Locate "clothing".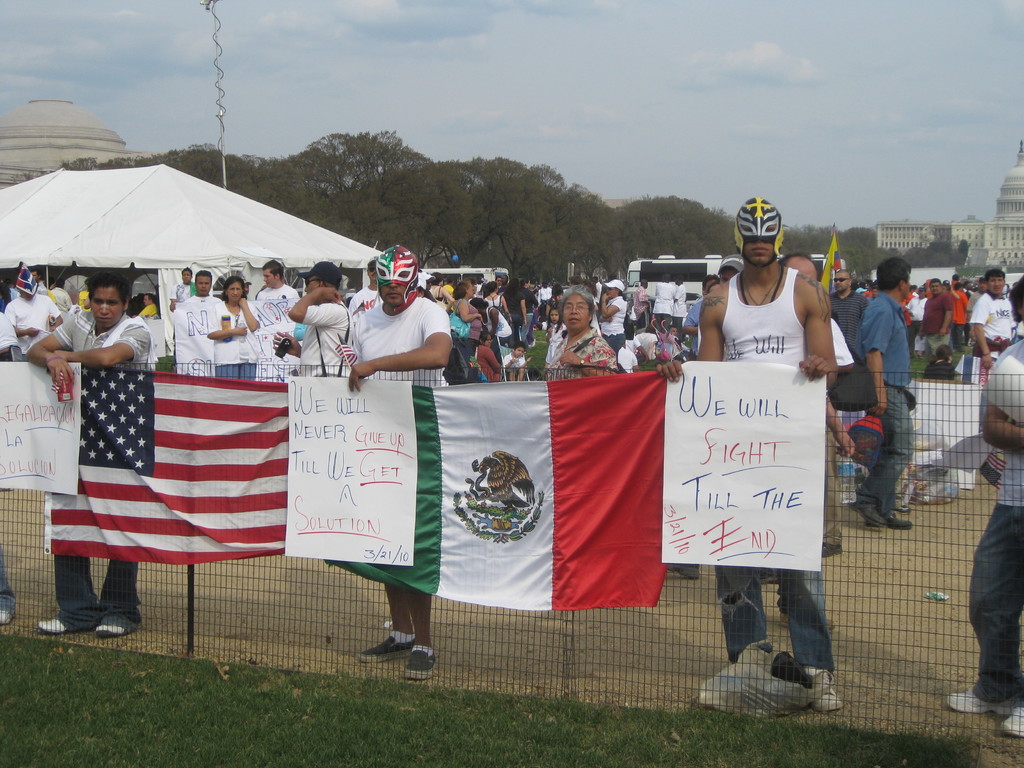
Bounding box: [x1=53, y1=308, x2=156, y2=622].
